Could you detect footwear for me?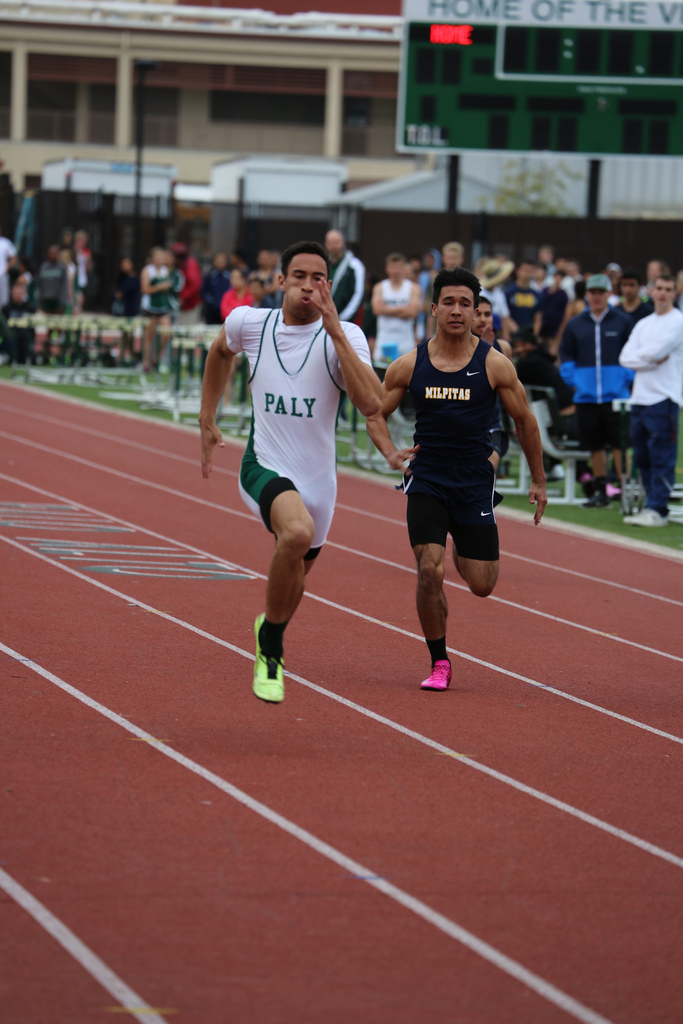
Detection result: 631 503 664 531.
